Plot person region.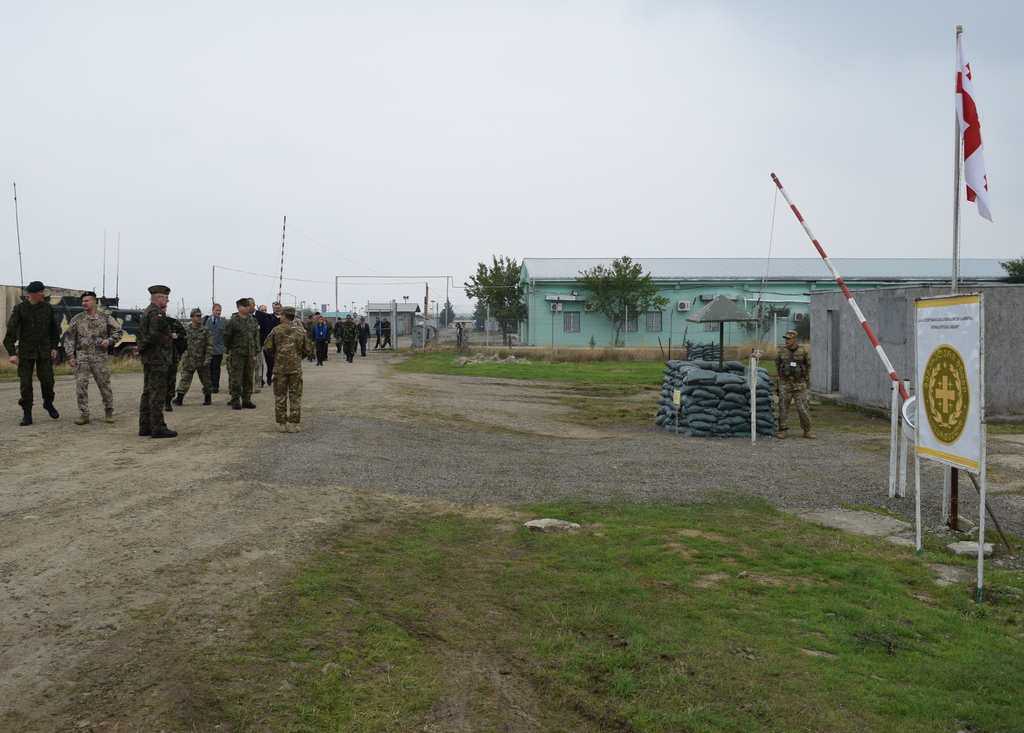
Plotted at [131,286,179,439].
